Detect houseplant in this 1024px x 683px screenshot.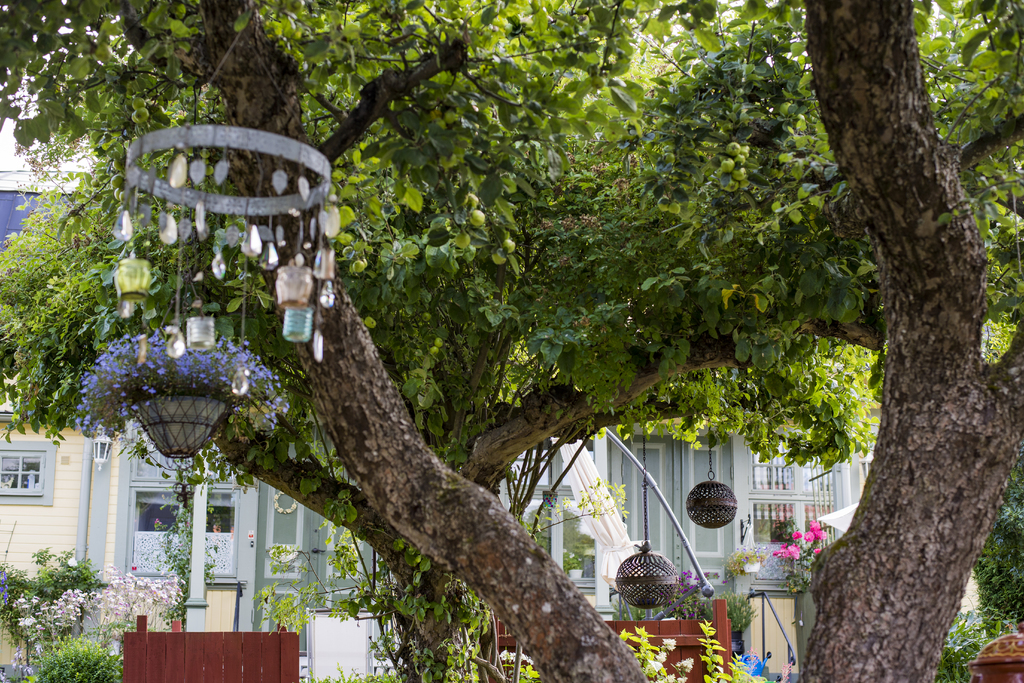
Detection: region(10, 638, 112, 677).
